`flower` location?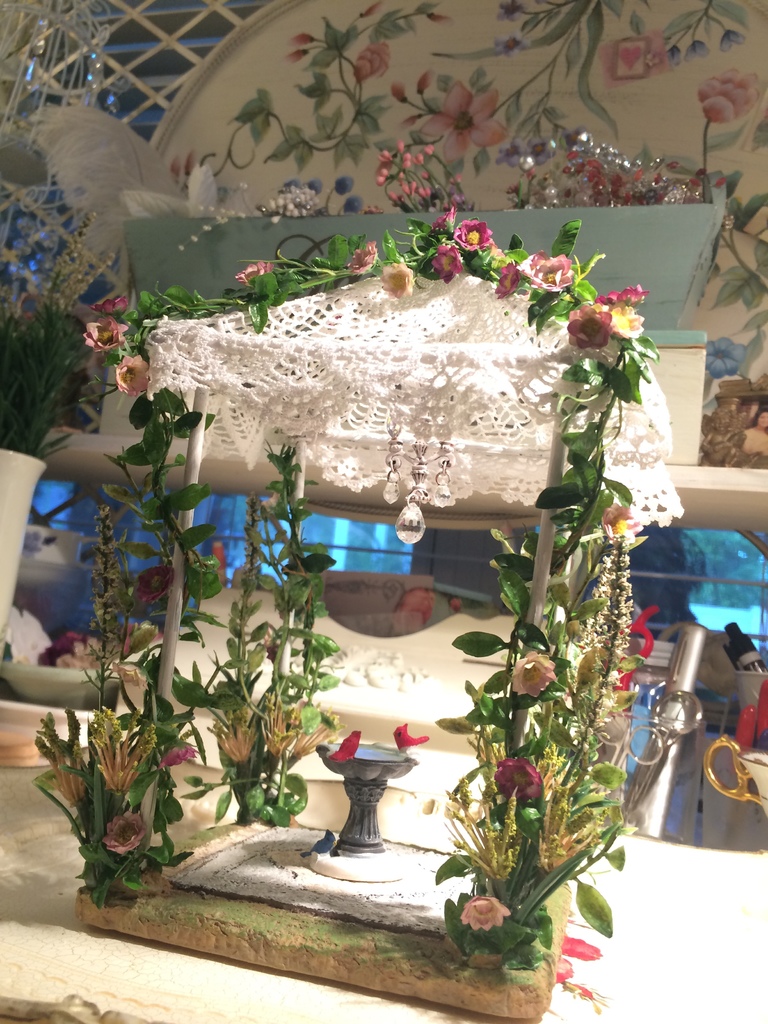
Rect(520, 245, 574, 292)
